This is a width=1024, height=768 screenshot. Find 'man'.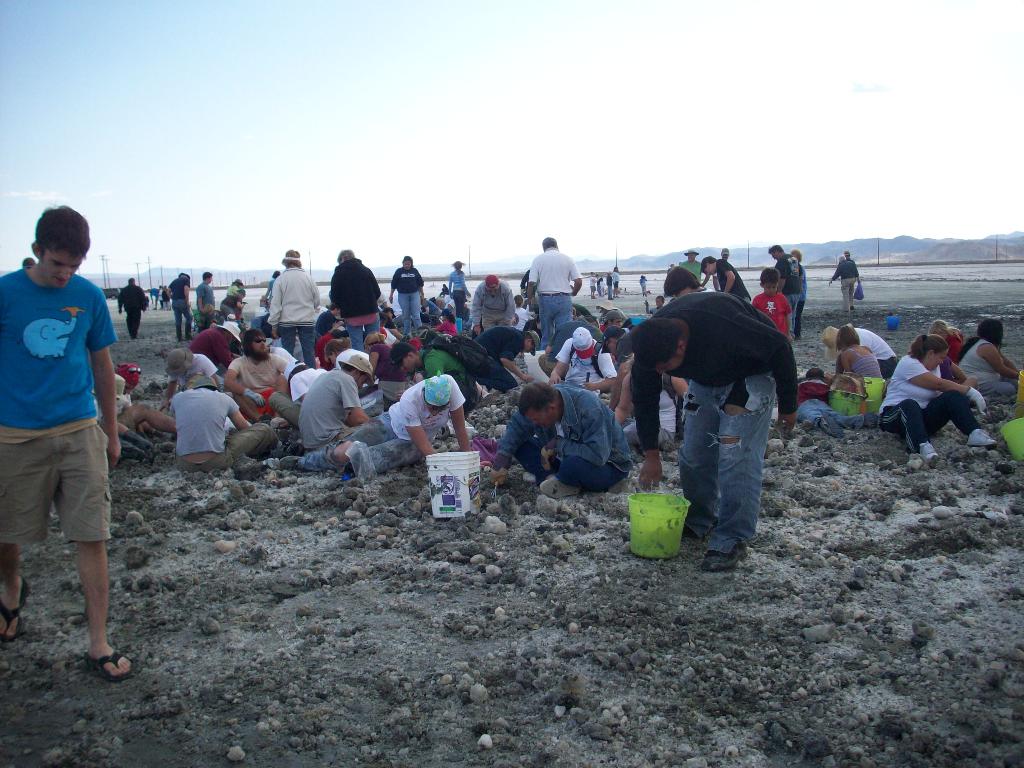
Bounding box: x1=168 y1=378 x2=276 y2=472.
